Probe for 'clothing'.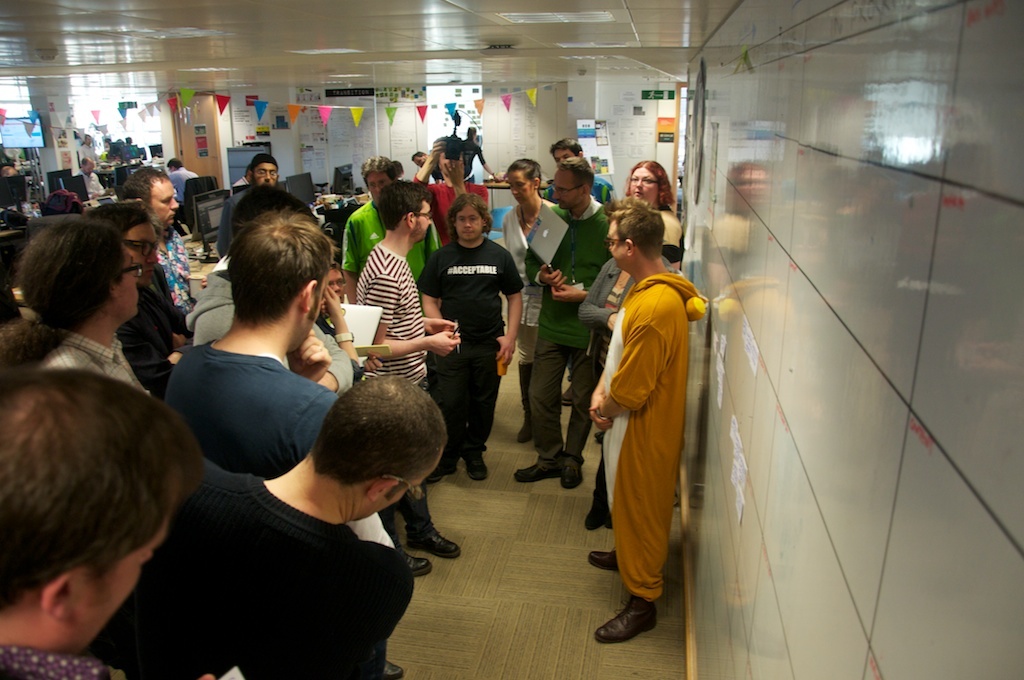
Probe result: (0, 645, 127, 679).
